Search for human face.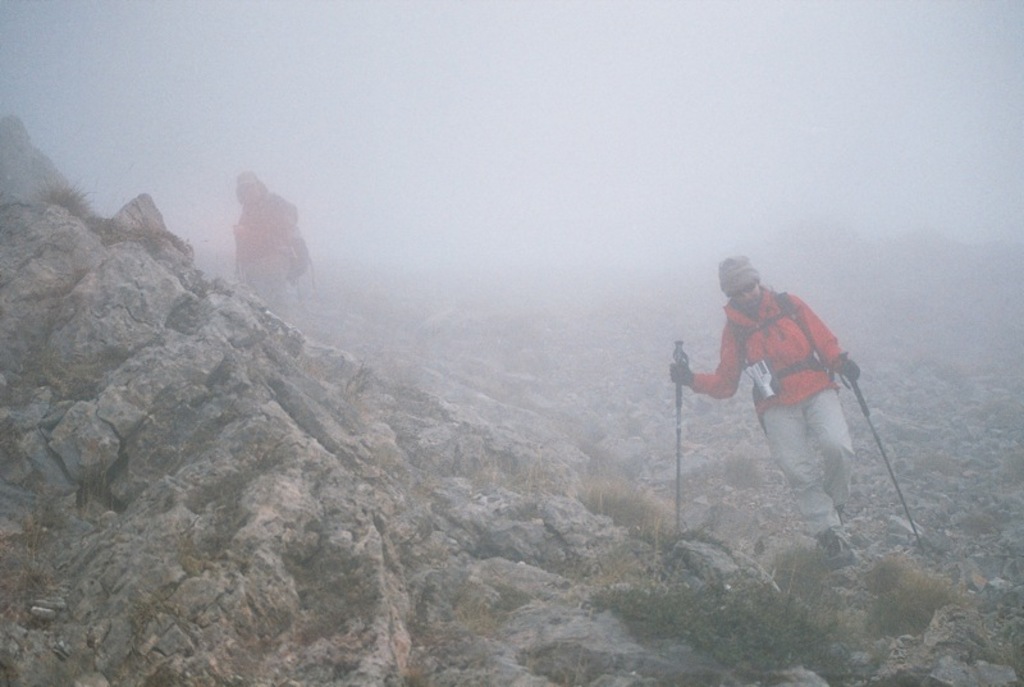
Found at <bbox>732, 287, 760, 304</bbox>.
